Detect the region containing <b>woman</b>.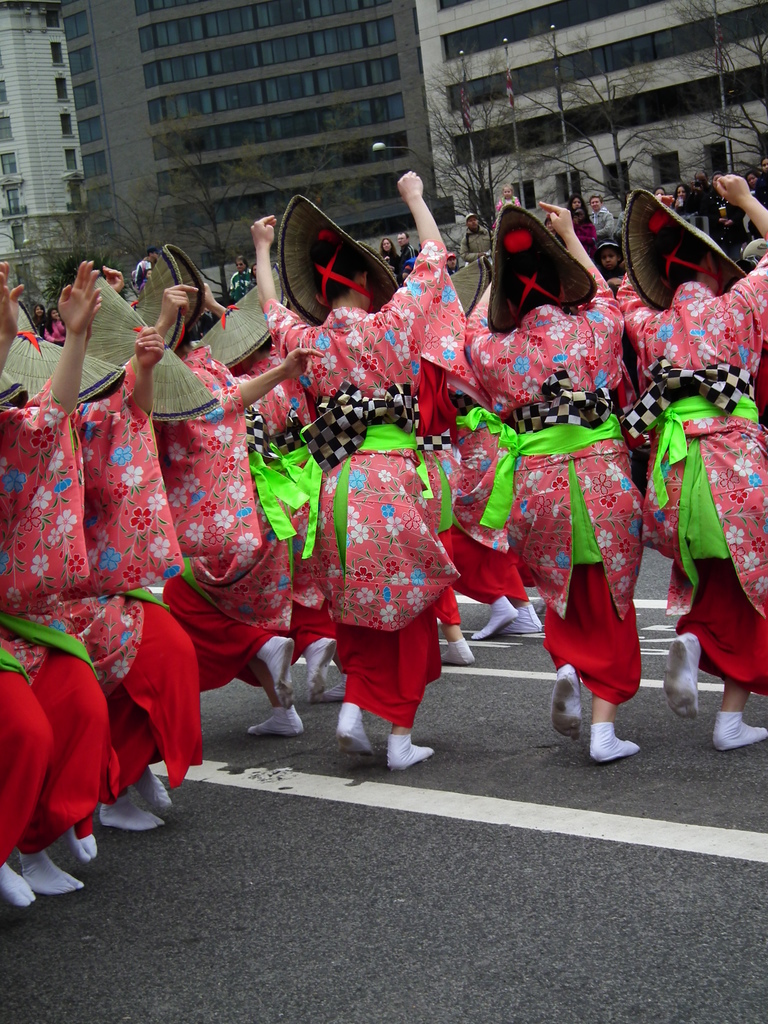
bbox=[620, 175, 767, 756].
